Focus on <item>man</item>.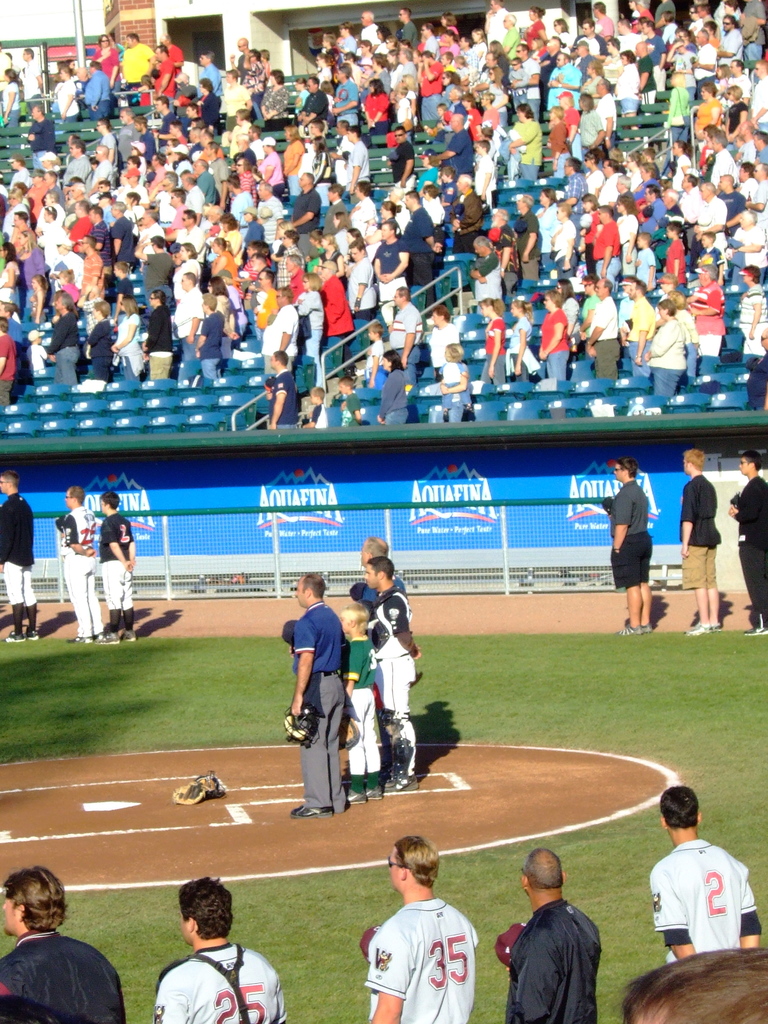
Focused at Rect(617, 947, 767, 1023).
